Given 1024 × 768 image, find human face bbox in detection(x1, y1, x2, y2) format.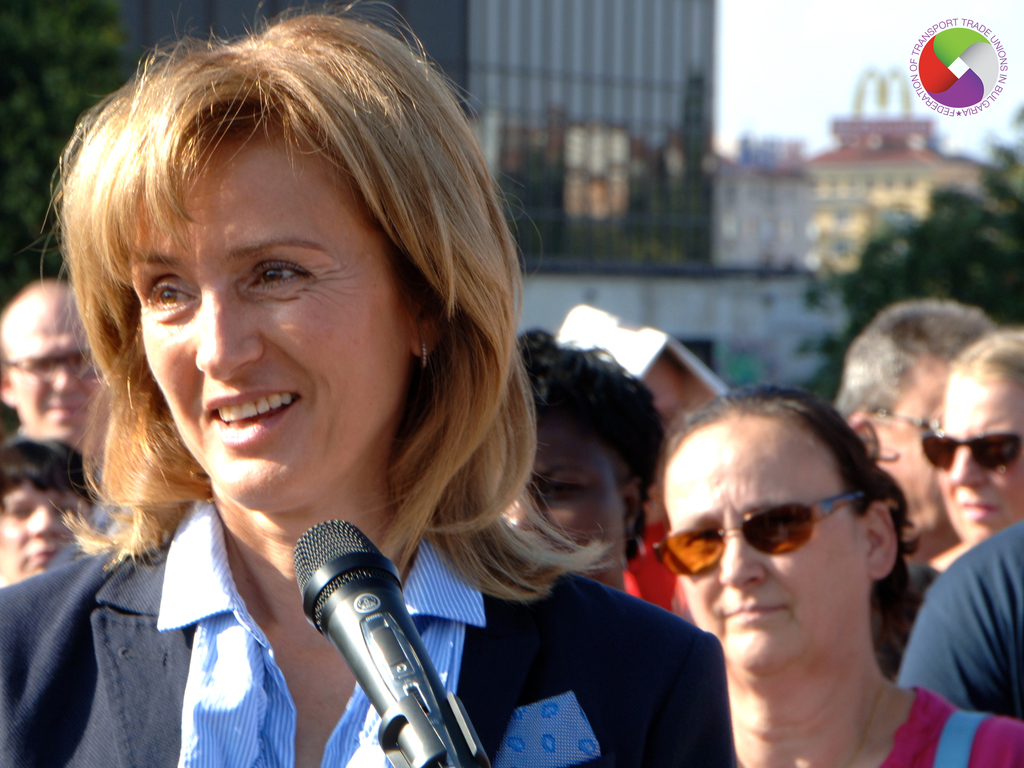
detection(659, 446, 867, 669).
